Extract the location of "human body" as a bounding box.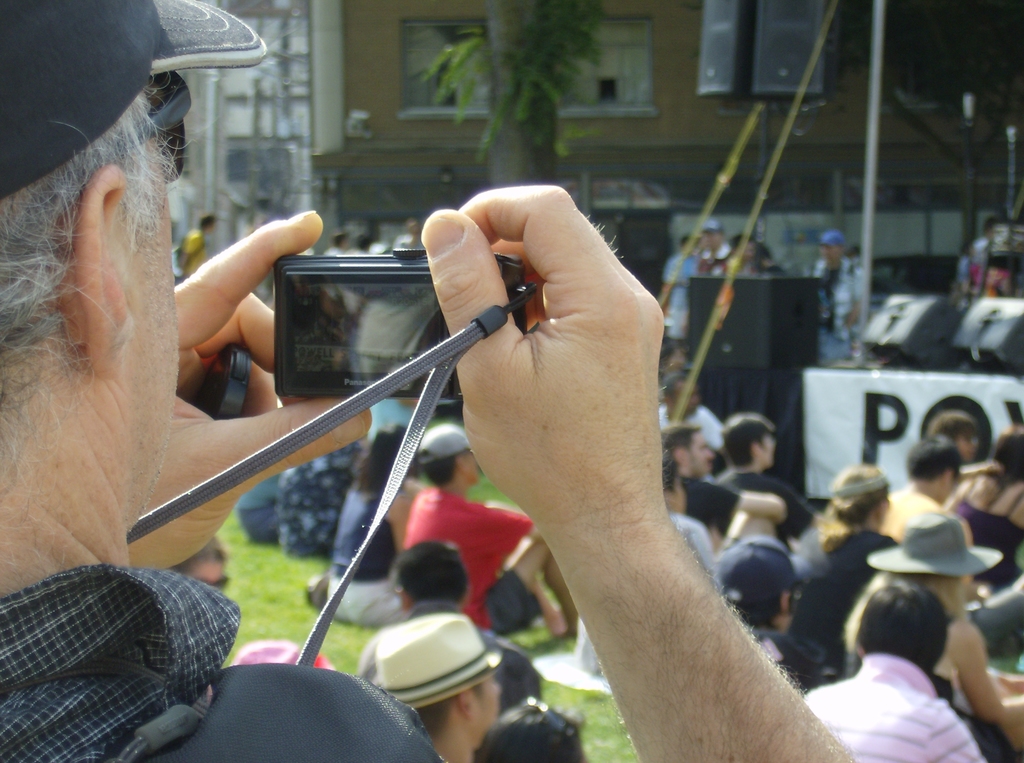
x1=716 y1=412 x2=815 y2=589.
